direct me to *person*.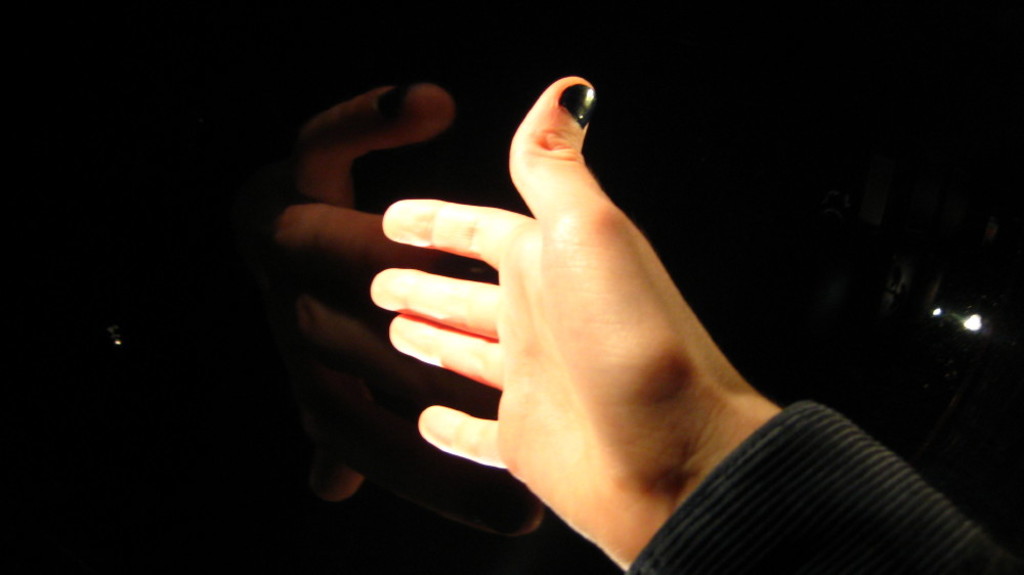
Direction: bbox=(366, 74, 1023, 574).
